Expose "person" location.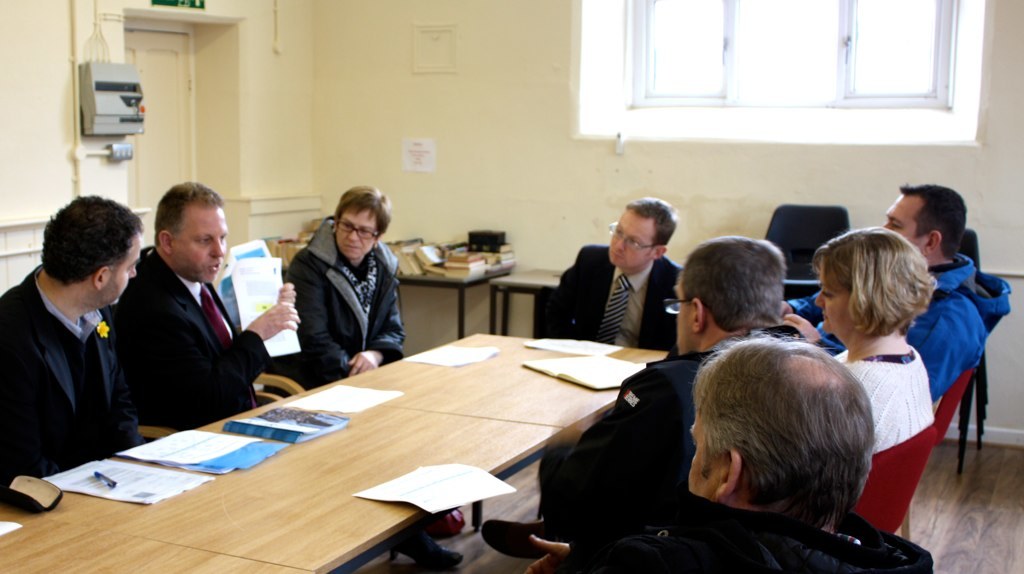
Exposed at detection(289, 185, 397, 387).
